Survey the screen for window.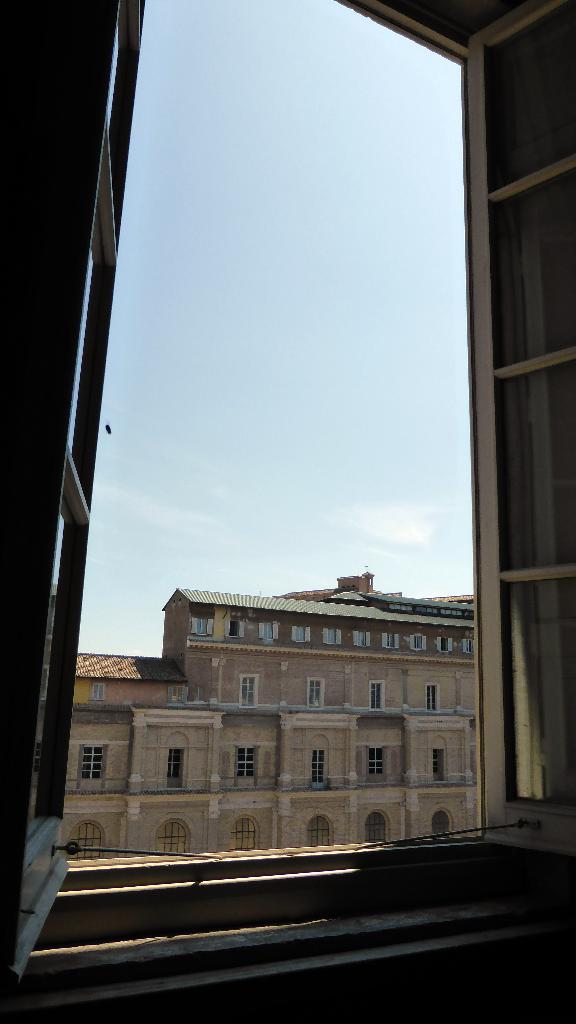
Survey found: 368:743:393:781.
